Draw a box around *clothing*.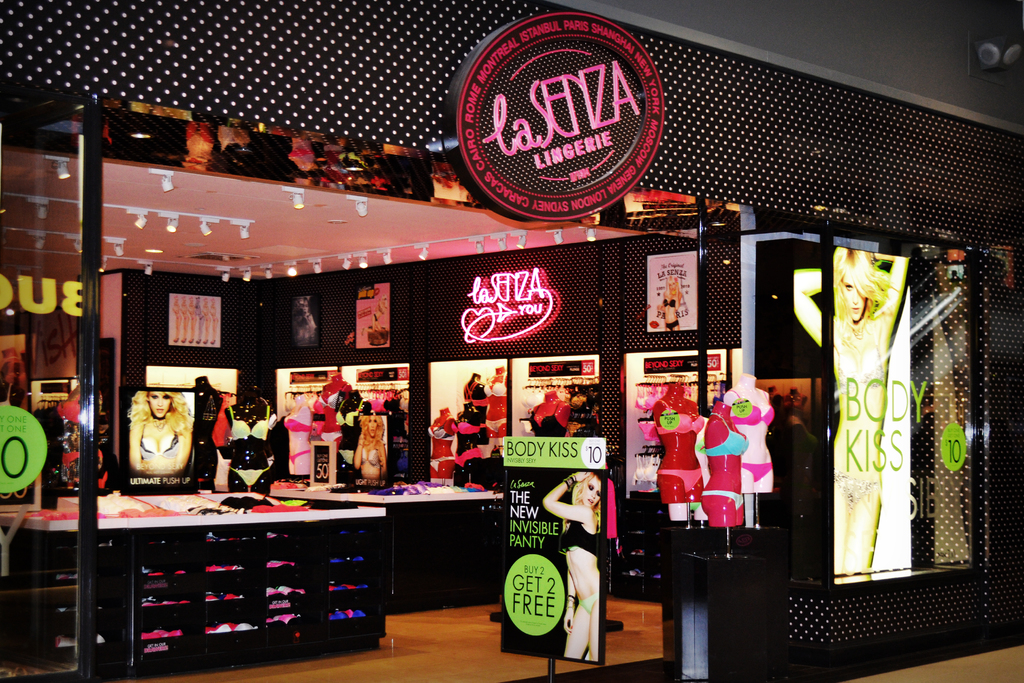
{"x1": 451, "y1": 411, "x2": 492, "y2": 438}.
